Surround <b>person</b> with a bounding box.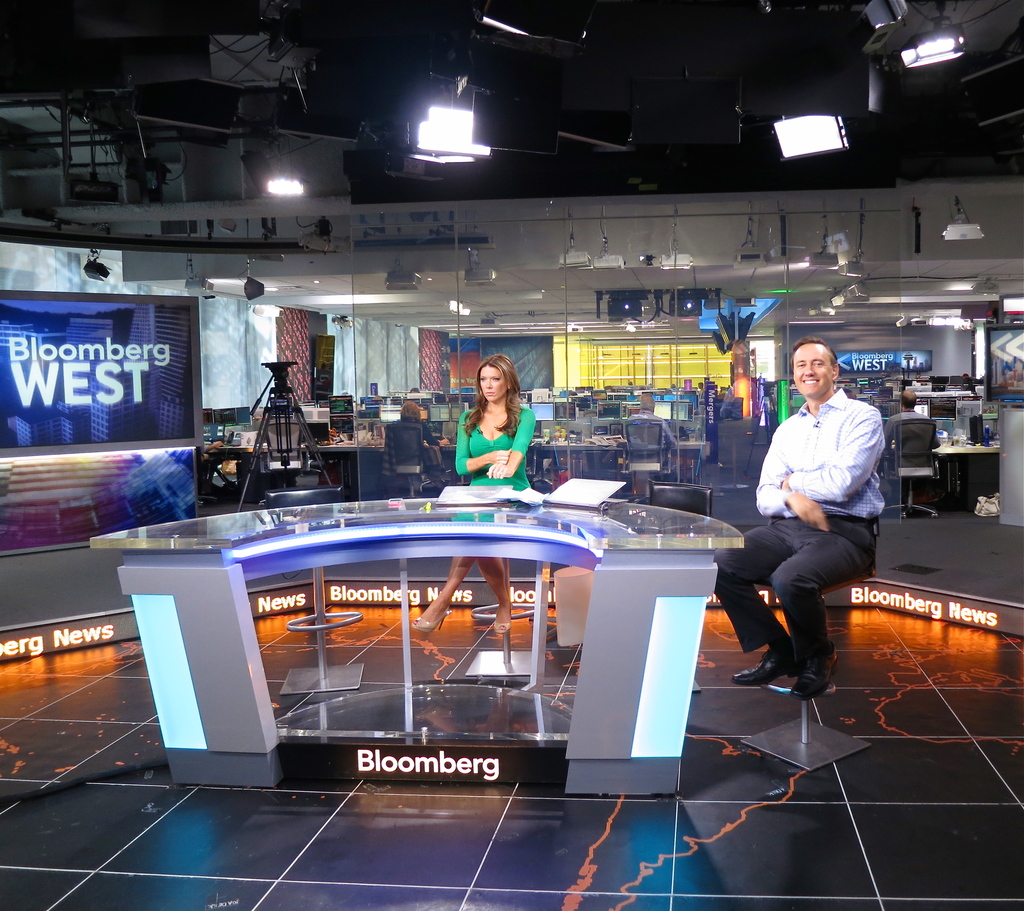
(left=740, top=341, right=888, bottom=715).
